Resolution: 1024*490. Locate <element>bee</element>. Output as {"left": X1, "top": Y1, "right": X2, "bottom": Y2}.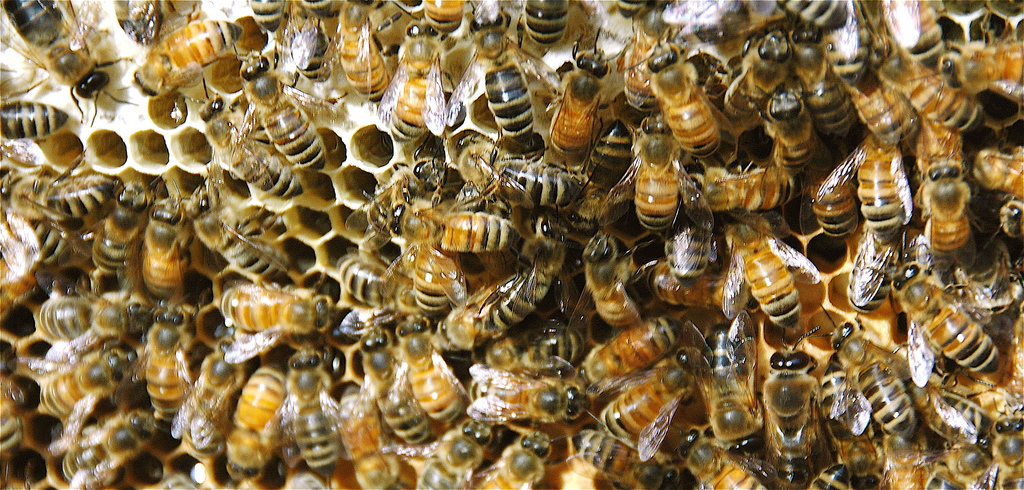
{"left": 798, "top": 138, "right": 864, "bottom": 245}.
